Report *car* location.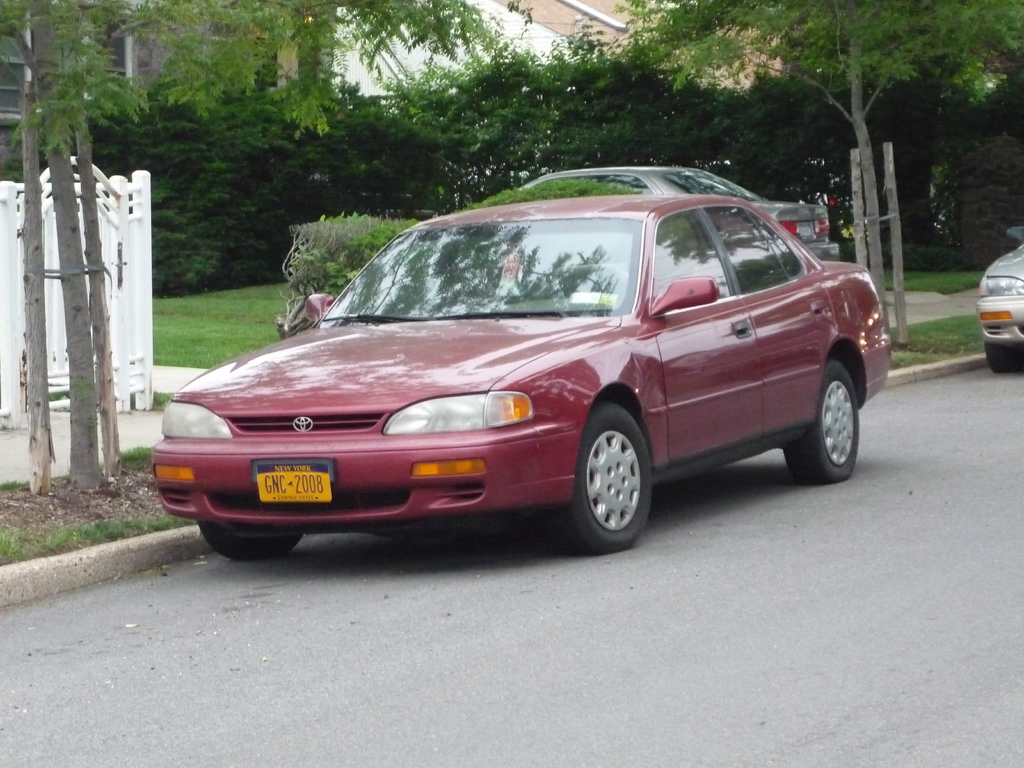
Report: 976,225,1023,378.
